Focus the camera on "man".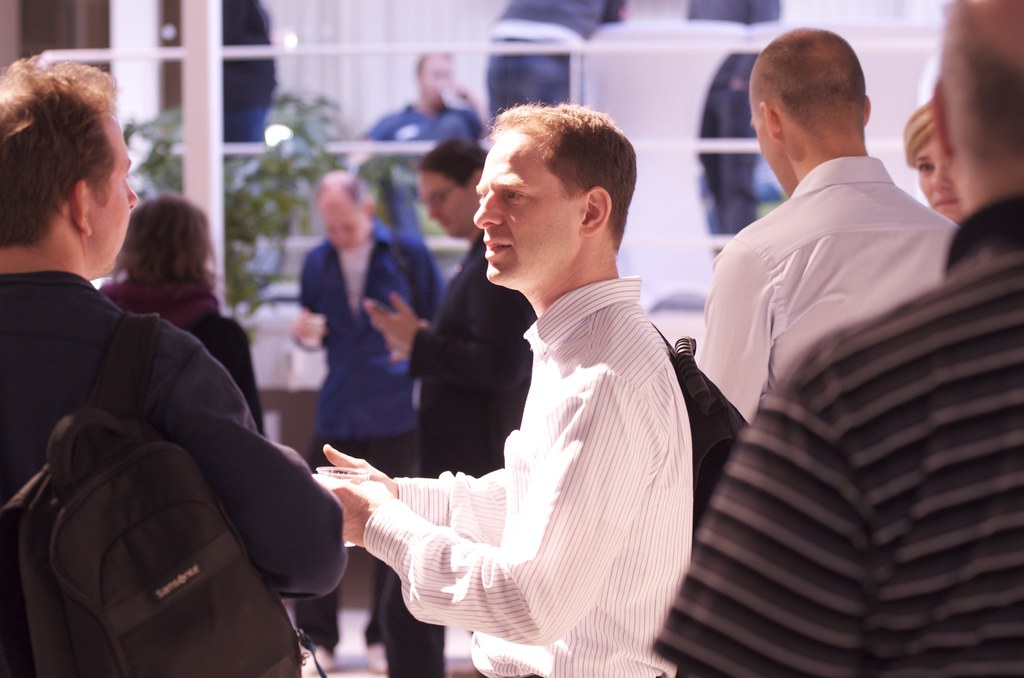
Focus region: {"x1": 316, "y1": 98, "x2": 675, "y2": 677}.
